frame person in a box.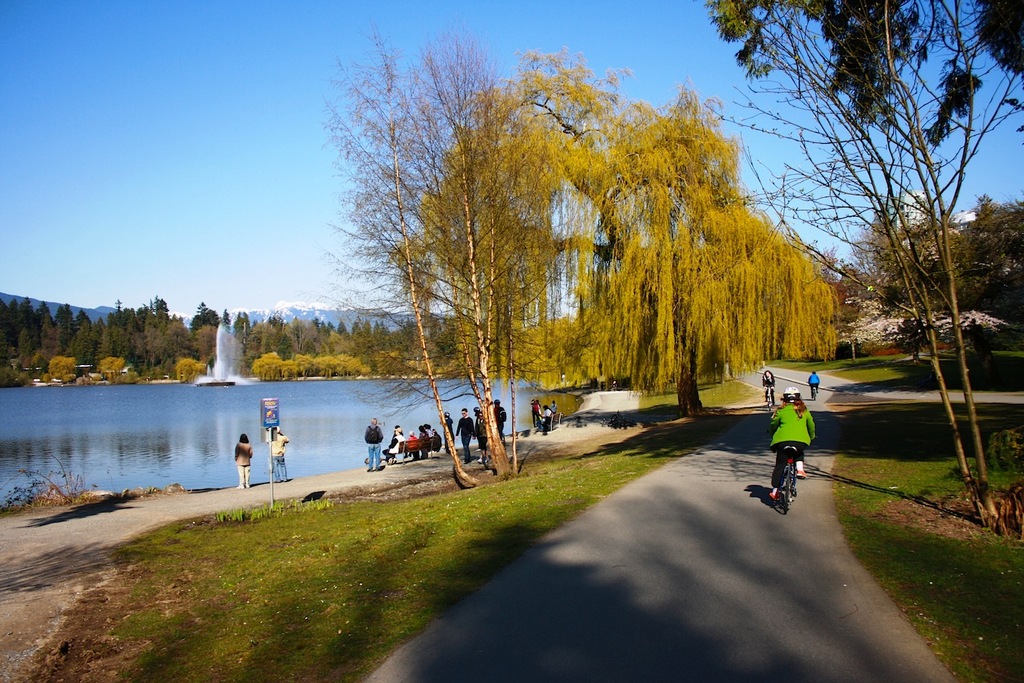
bbox=(460, 410, 473, 463).
